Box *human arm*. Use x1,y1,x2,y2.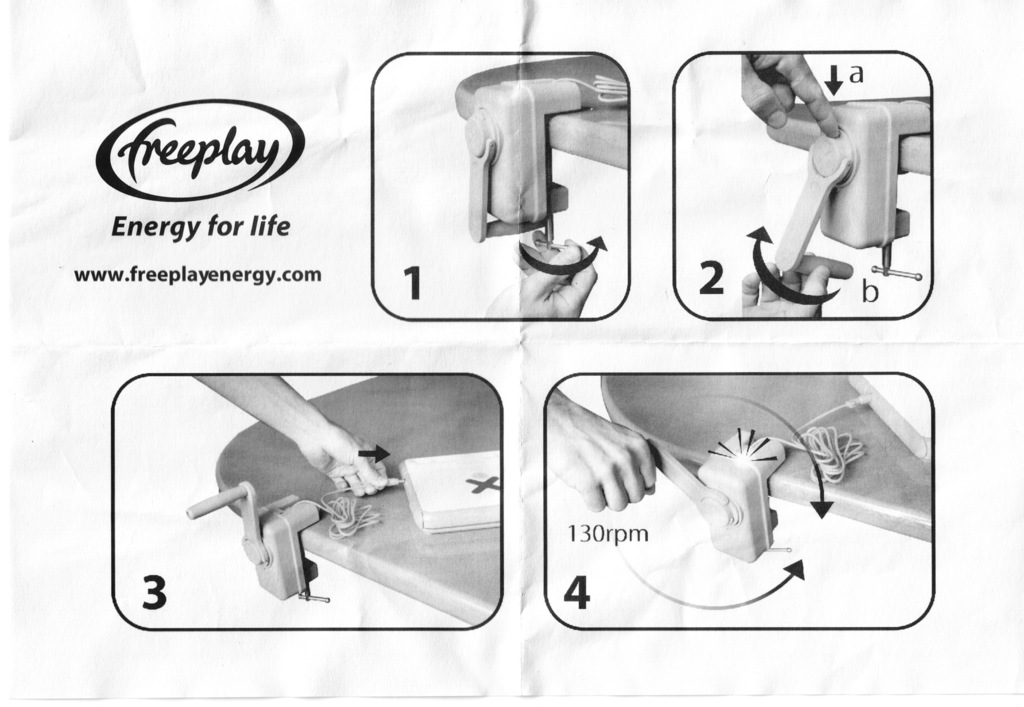
476,232,598,320.
